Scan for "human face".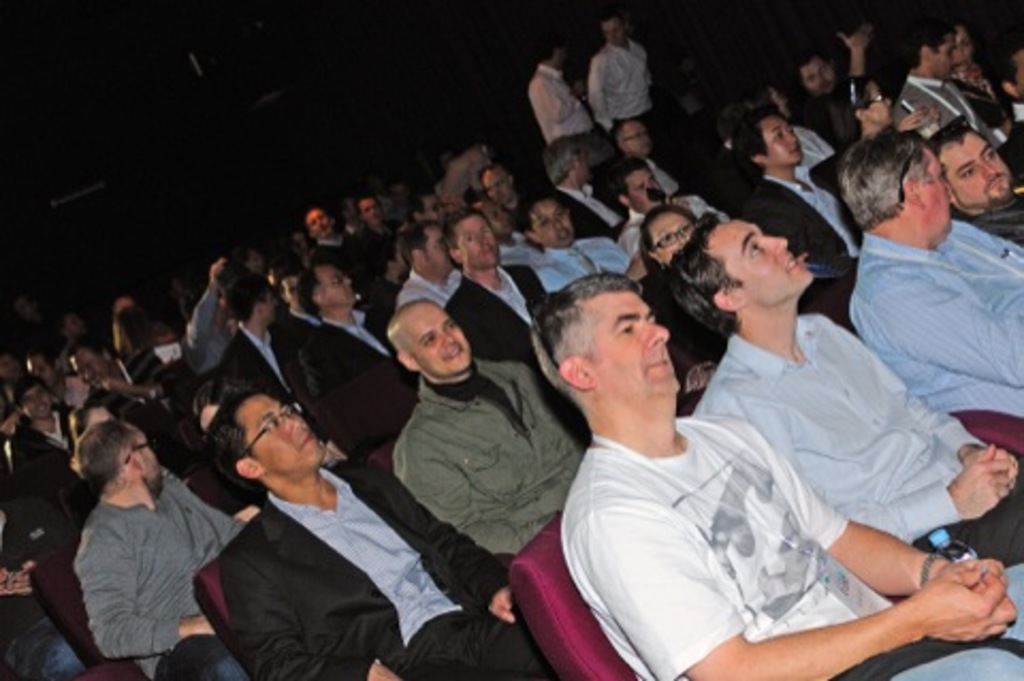
Scan result: pyautogui.locateOnScreen(864, 90, 894, 126).
